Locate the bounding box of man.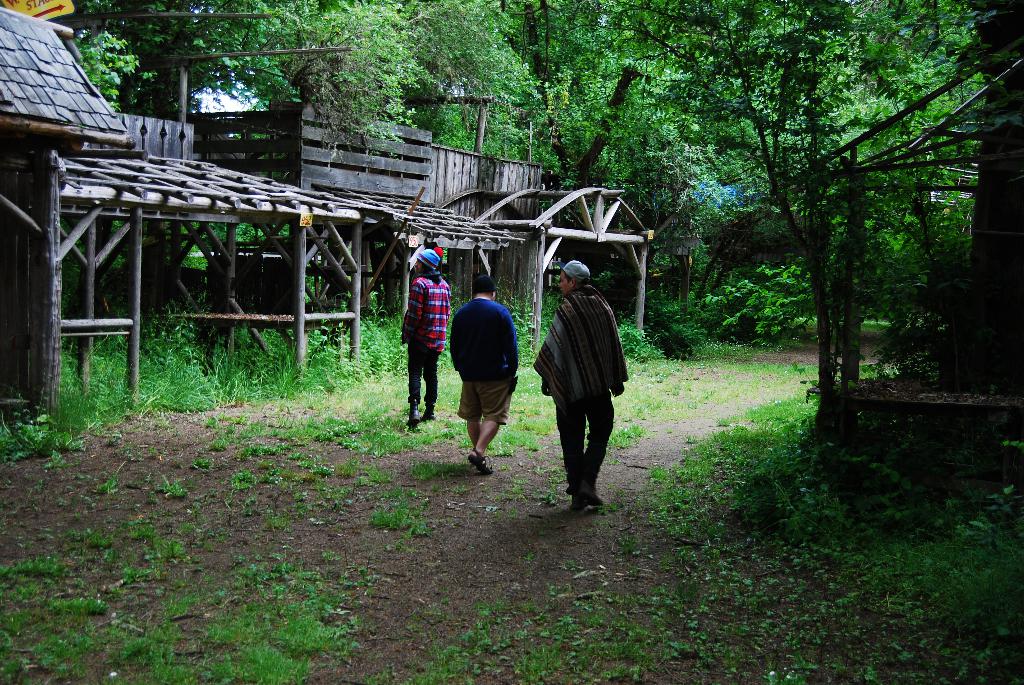
Bounding box: BBox(535, 259, 628, 509).
